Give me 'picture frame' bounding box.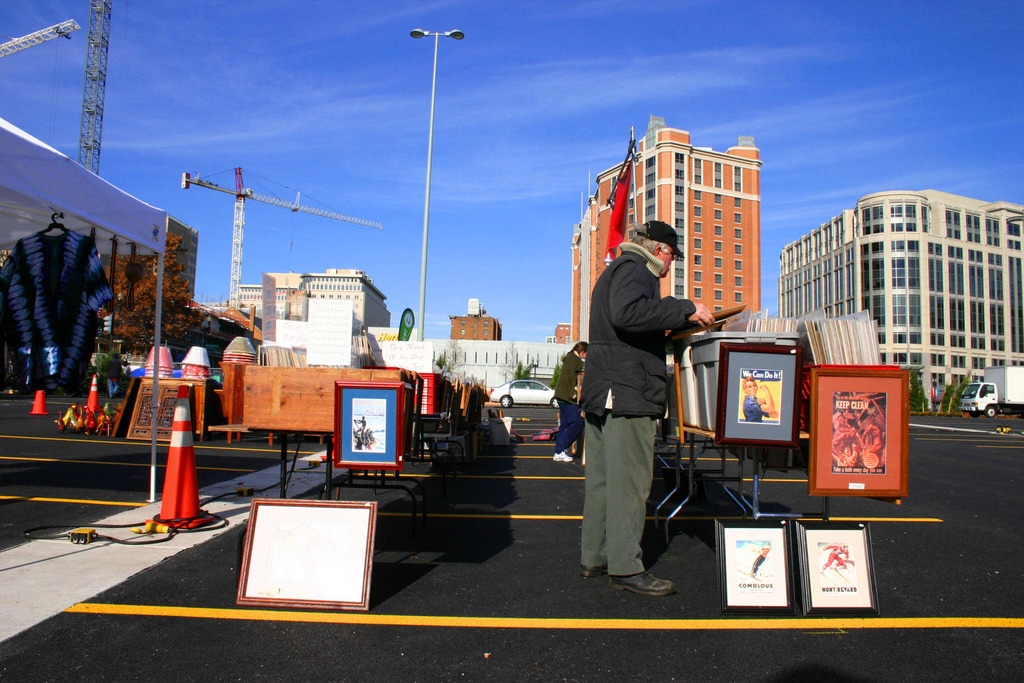
<box>715,520,797,616</box>.
